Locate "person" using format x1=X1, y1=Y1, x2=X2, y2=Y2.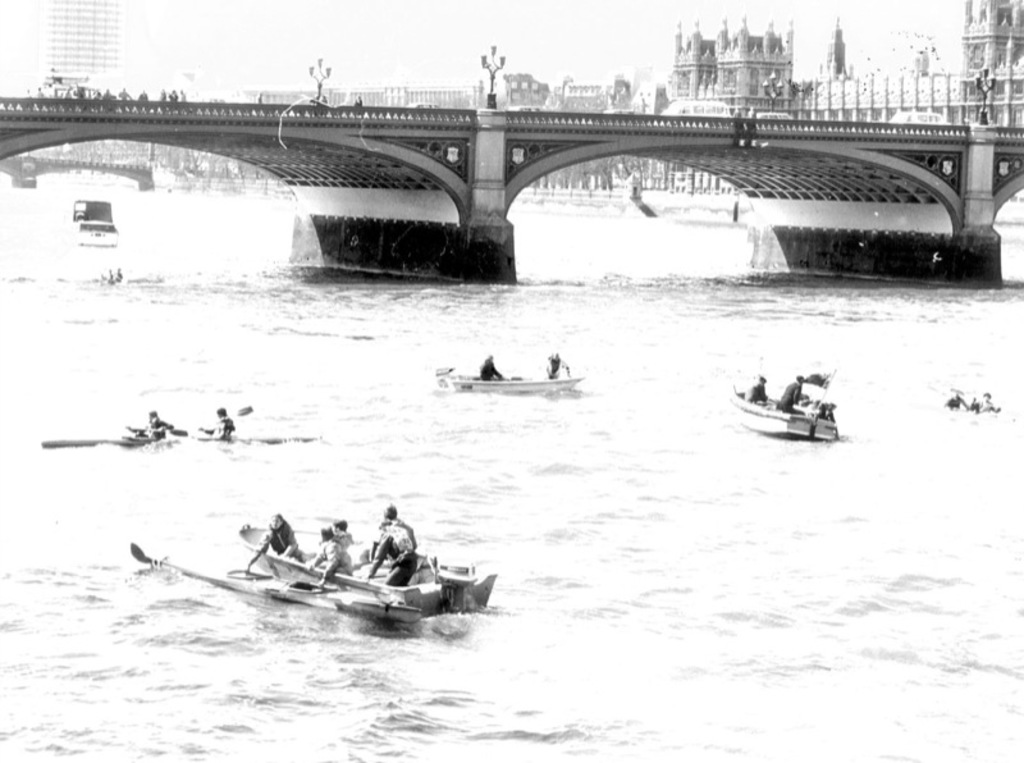
x1=253, y1=510, x2=301, y2=576.
